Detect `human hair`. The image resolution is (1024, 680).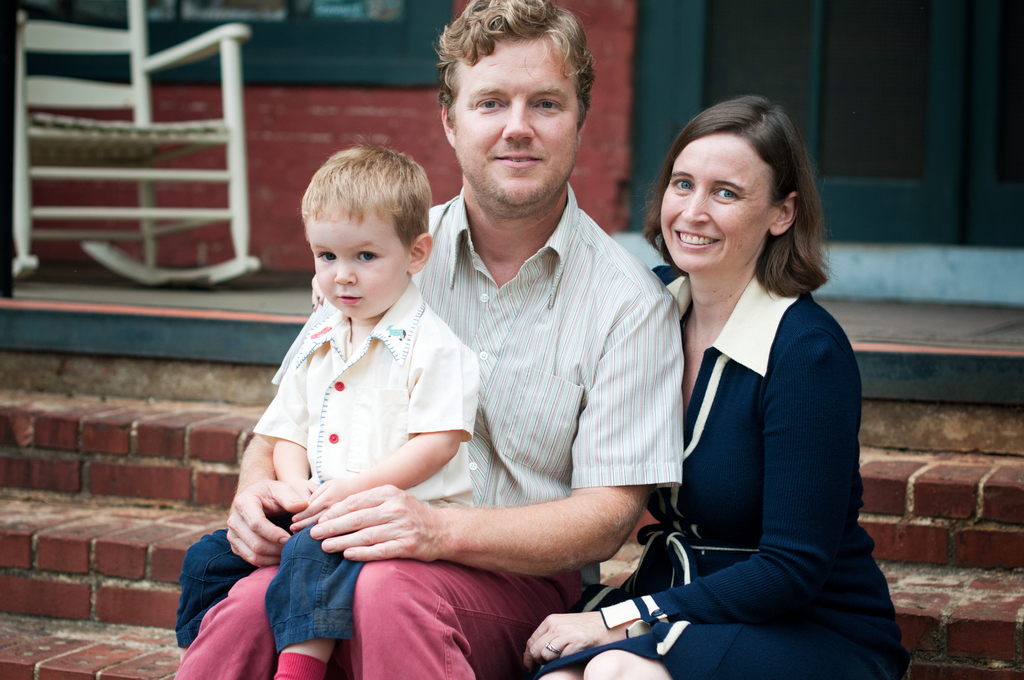
locate(303, 149, 434, 337).
